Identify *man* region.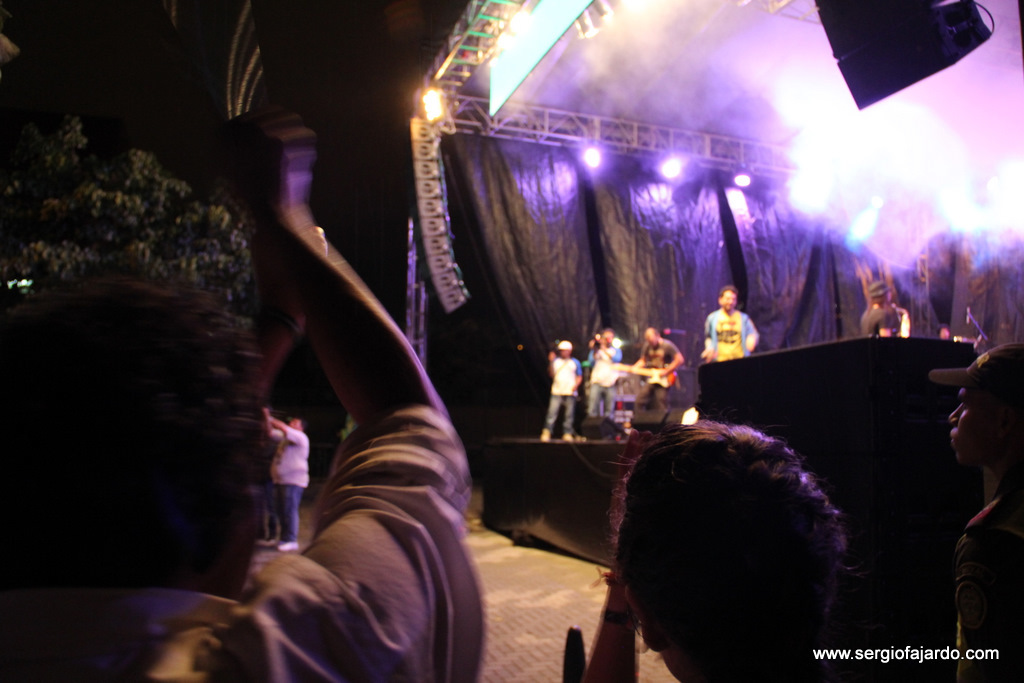
Region: crop(252, 402, 316, 559).
